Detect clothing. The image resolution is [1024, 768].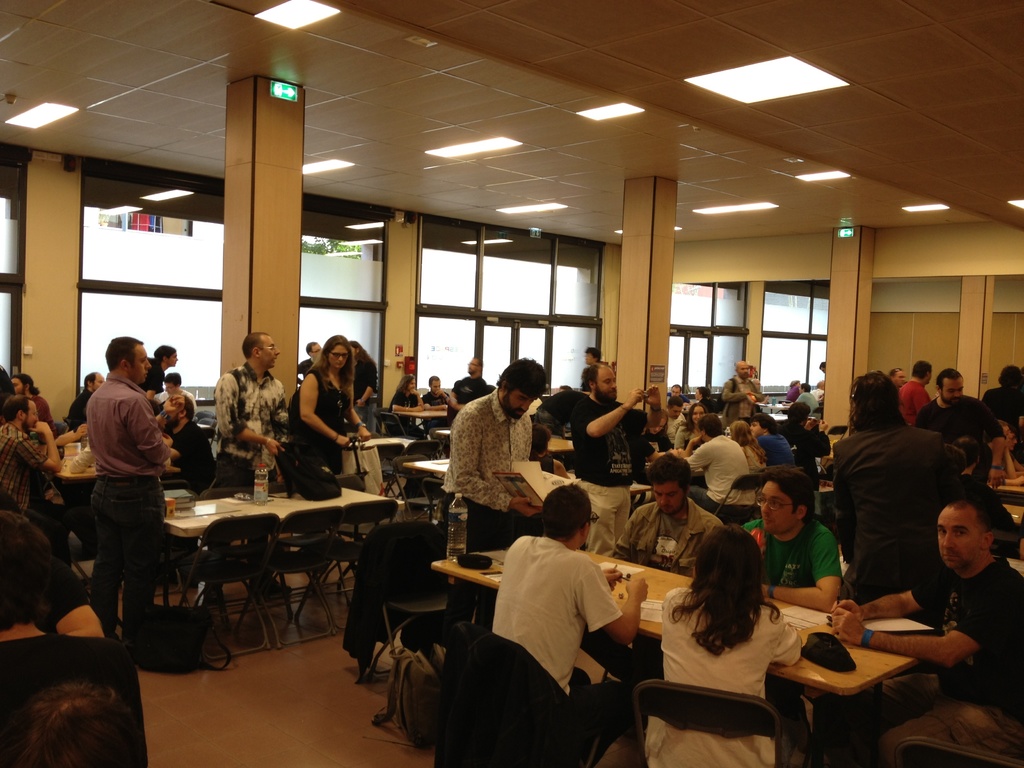
{"left": 870, "top": 554, "right": 1023, "bottom": 767}.
